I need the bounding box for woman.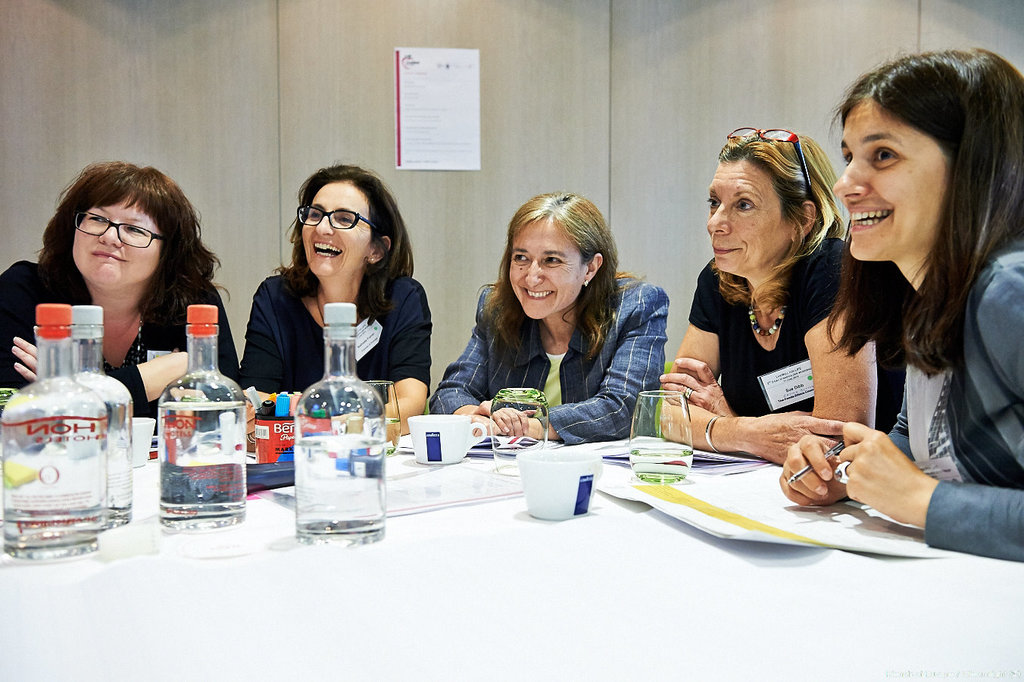
Here it is: bbox(0, 159, 244, 436).
